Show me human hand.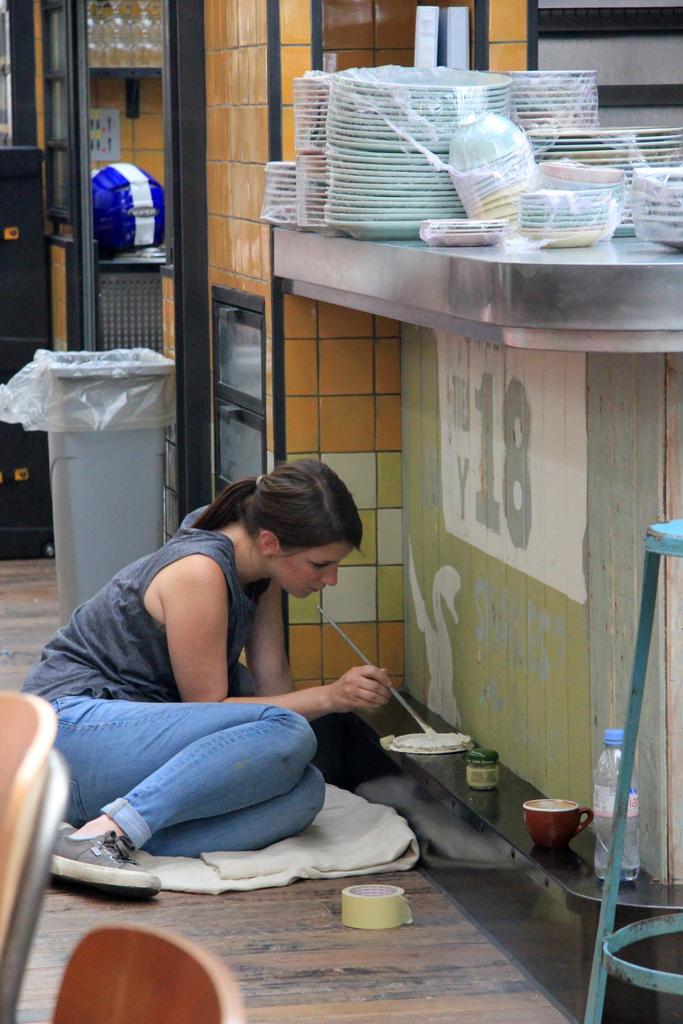
human hand is here: crop(308, 674, 404, 735).
